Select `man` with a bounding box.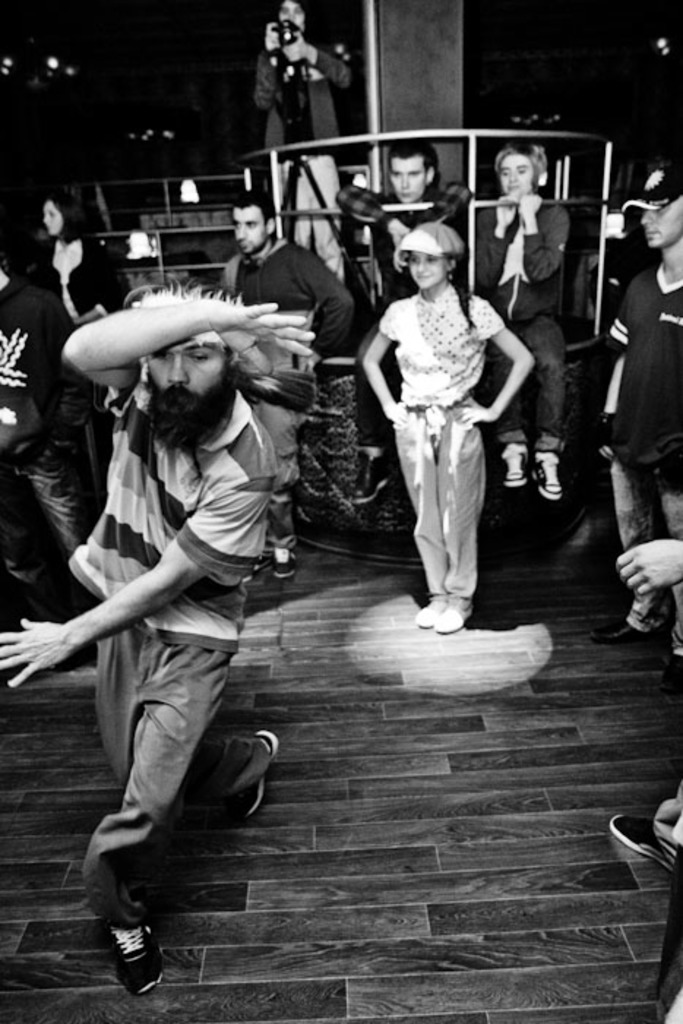
crop(576, 161, 682, 654).
